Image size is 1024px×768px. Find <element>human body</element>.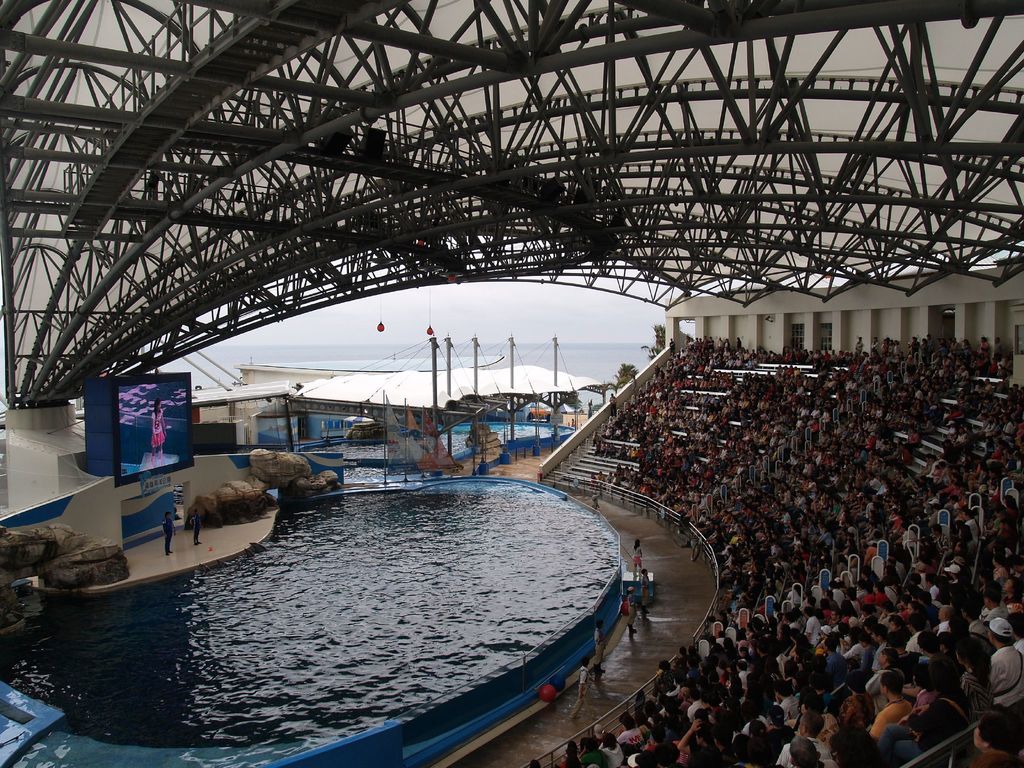
l=683, t=355, r=754, b=366.
